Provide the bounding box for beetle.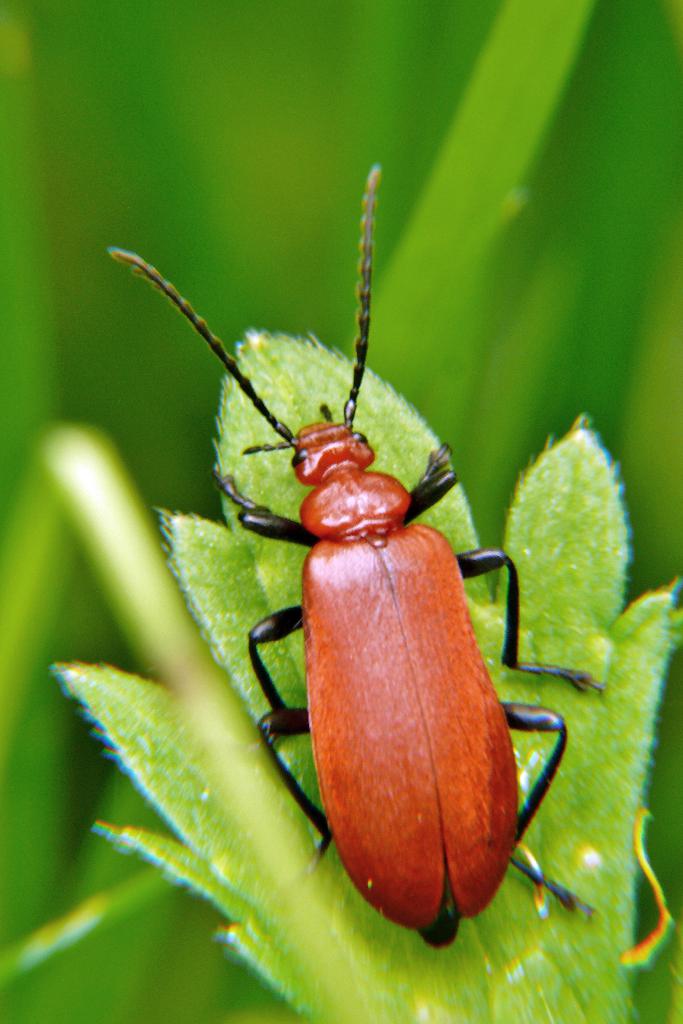
(126, 239, 630, 946).
